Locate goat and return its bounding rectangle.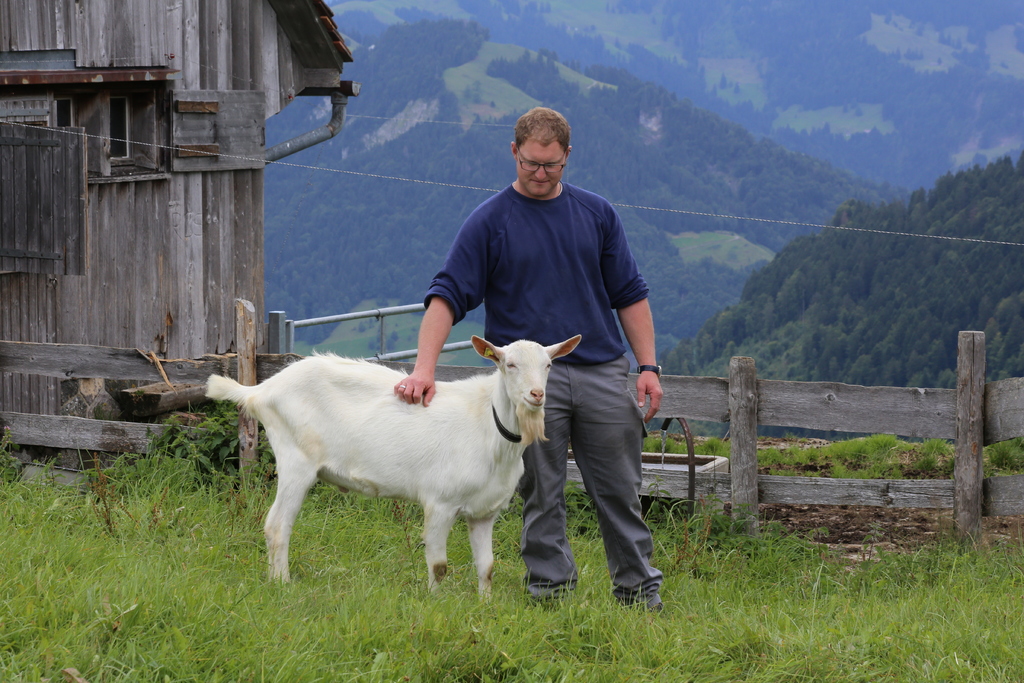
rect(223, 328, 573, 605).
